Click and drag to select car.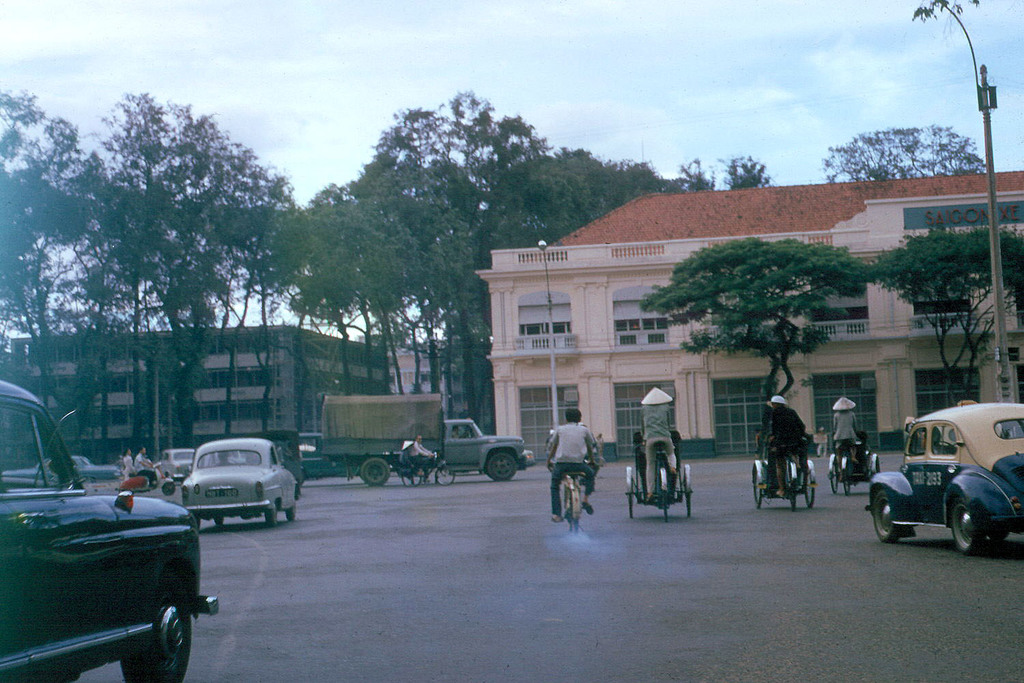
Selection: (x1=0, y1=378, x2=216, y2=682).
